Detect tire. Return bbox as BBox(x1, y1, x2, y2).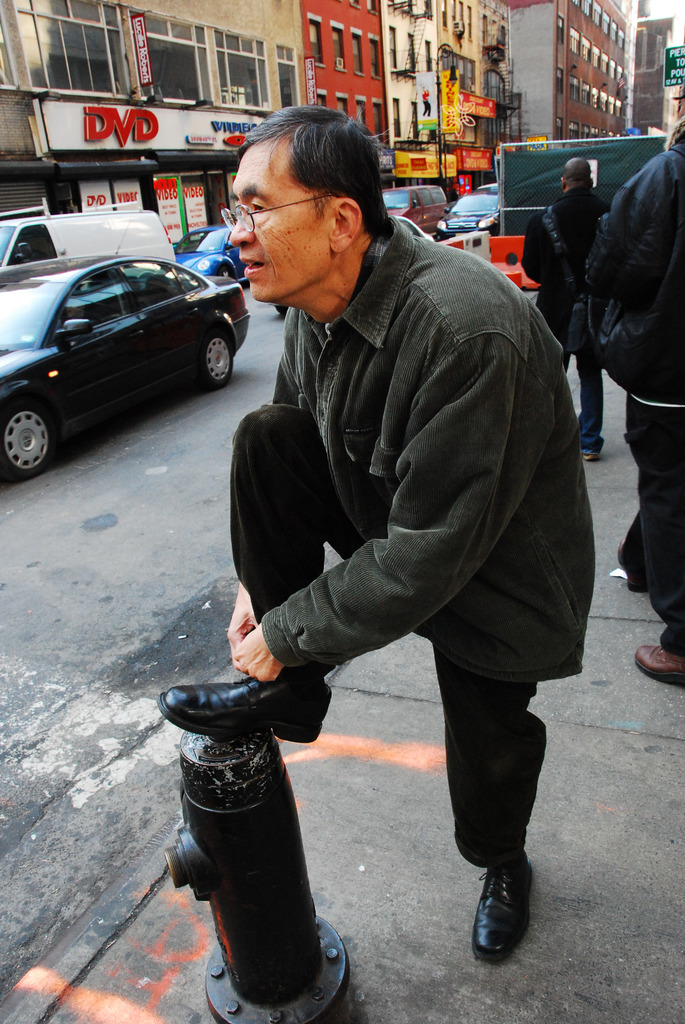
BBox(198, 330, 235, 382).
